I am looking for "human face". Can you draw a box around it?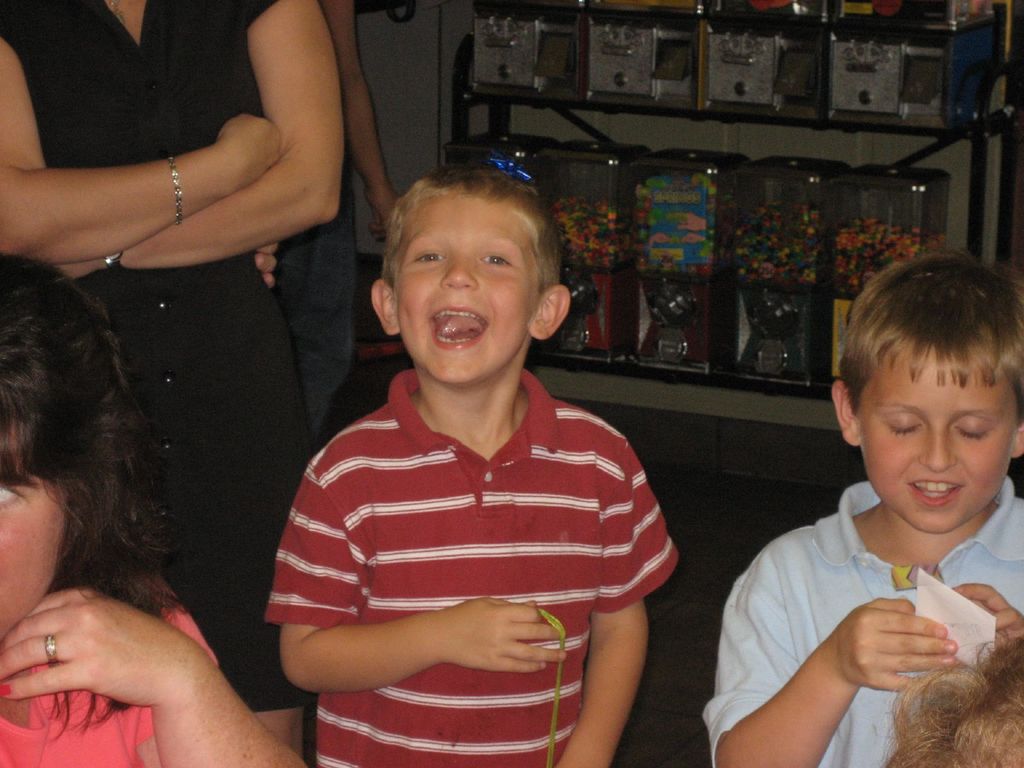
Sure, the bounding box is {"left": 0, "top": 480, "right": 72, "bottom": 660}.
